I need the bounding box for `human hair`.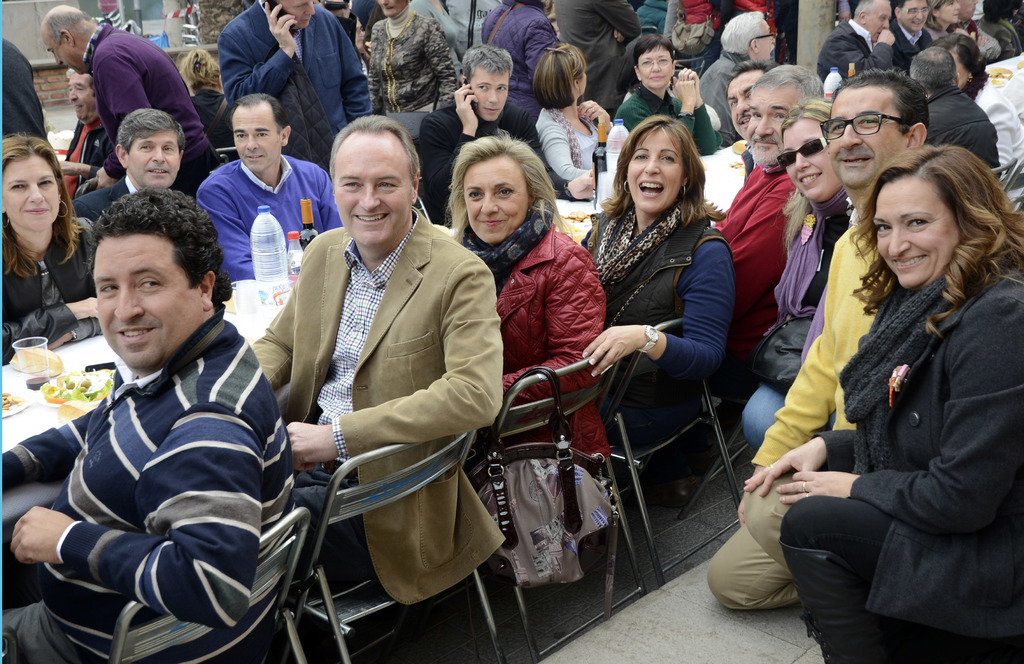
Here it is: [x1=722, y1=12, x2=764, y2=55].
